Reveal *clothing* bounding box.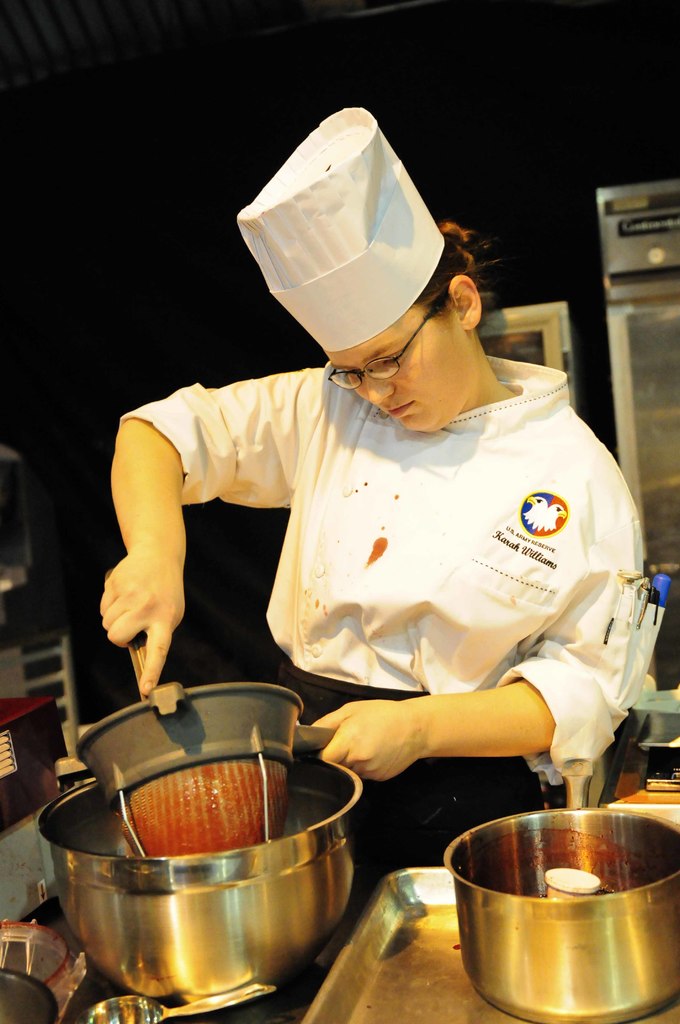
Revealed: (left=124, top=365, right=656, bottom=874).
